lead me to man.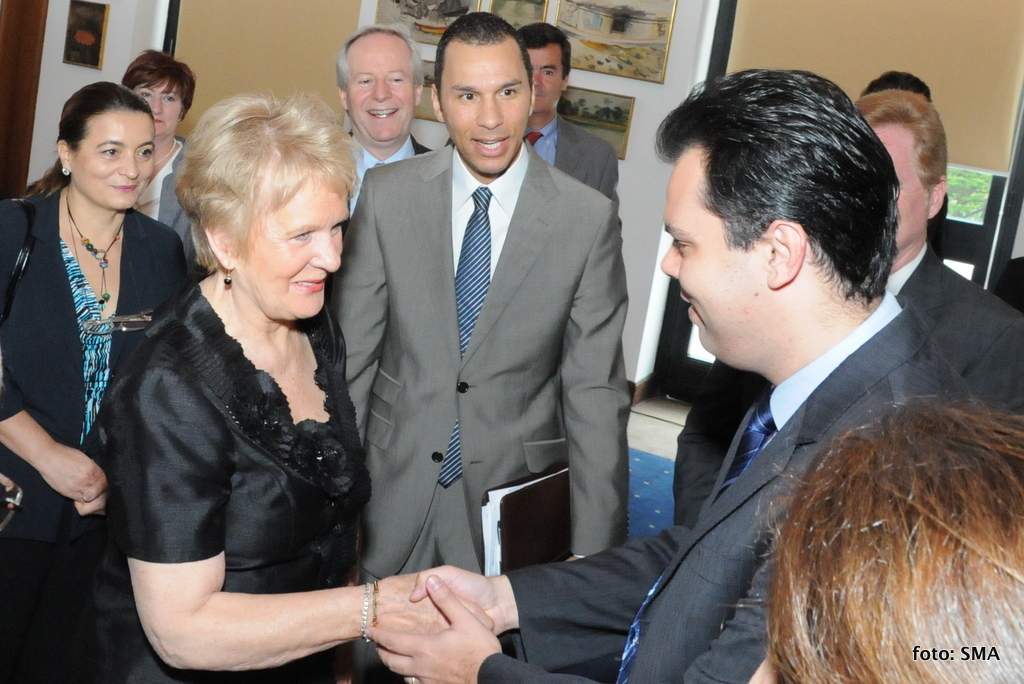
Lead to bbox=[368, 66, 990, 683].
